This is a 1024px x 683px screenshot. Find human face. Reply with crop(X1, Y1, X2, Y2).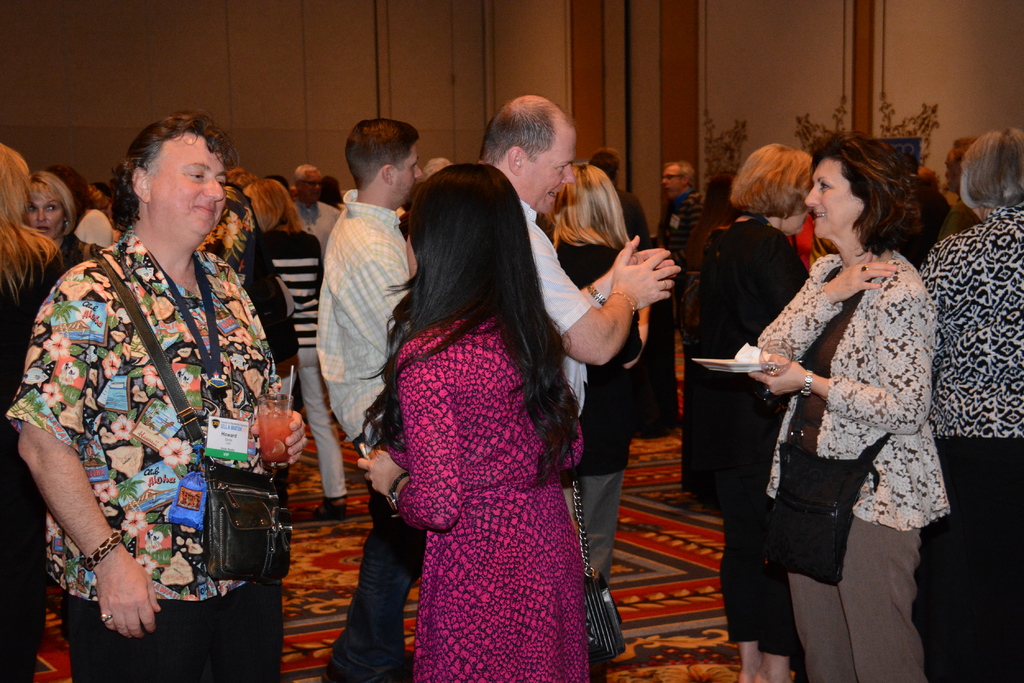
crop(661, 168, 681, 198).
